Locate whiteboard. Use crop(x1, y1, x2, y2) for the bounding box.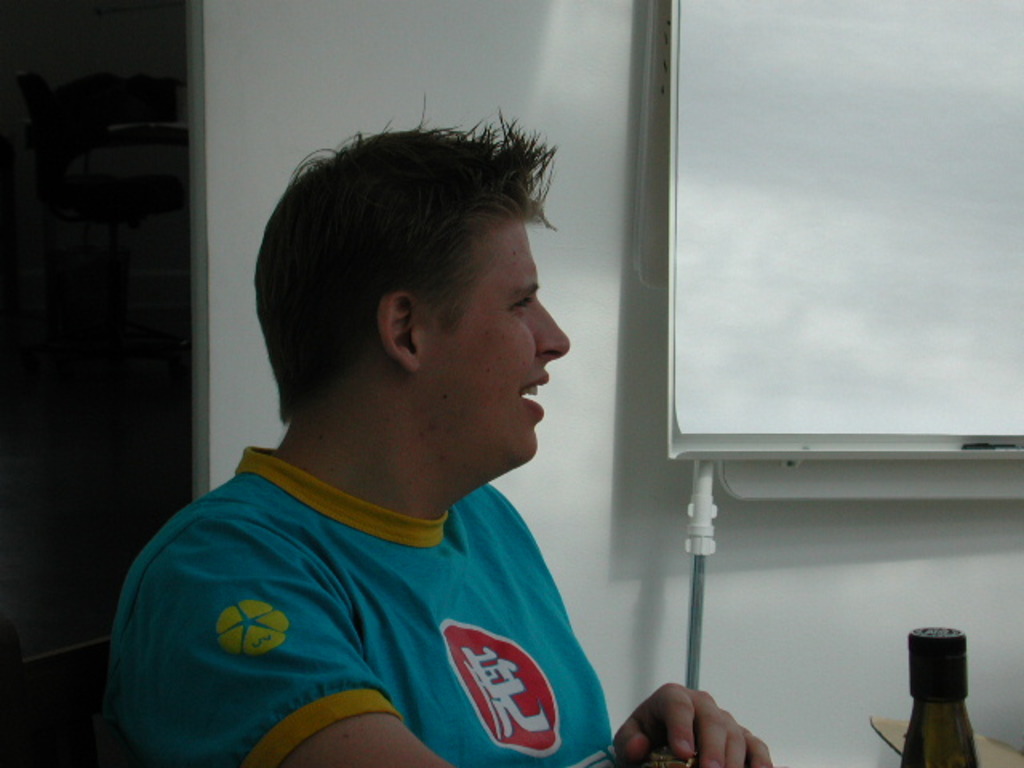
crop(184, 0, 1022, 766).
